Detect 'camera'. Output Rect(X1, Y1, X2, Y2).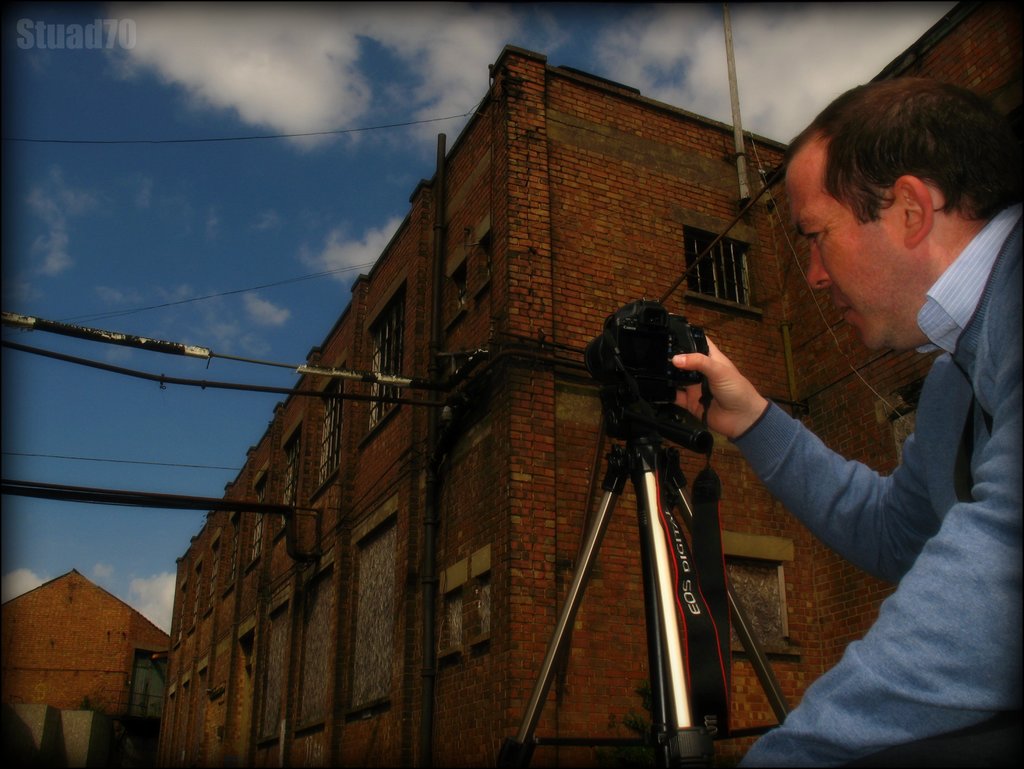
Rect(583, 296, 707, 501).
